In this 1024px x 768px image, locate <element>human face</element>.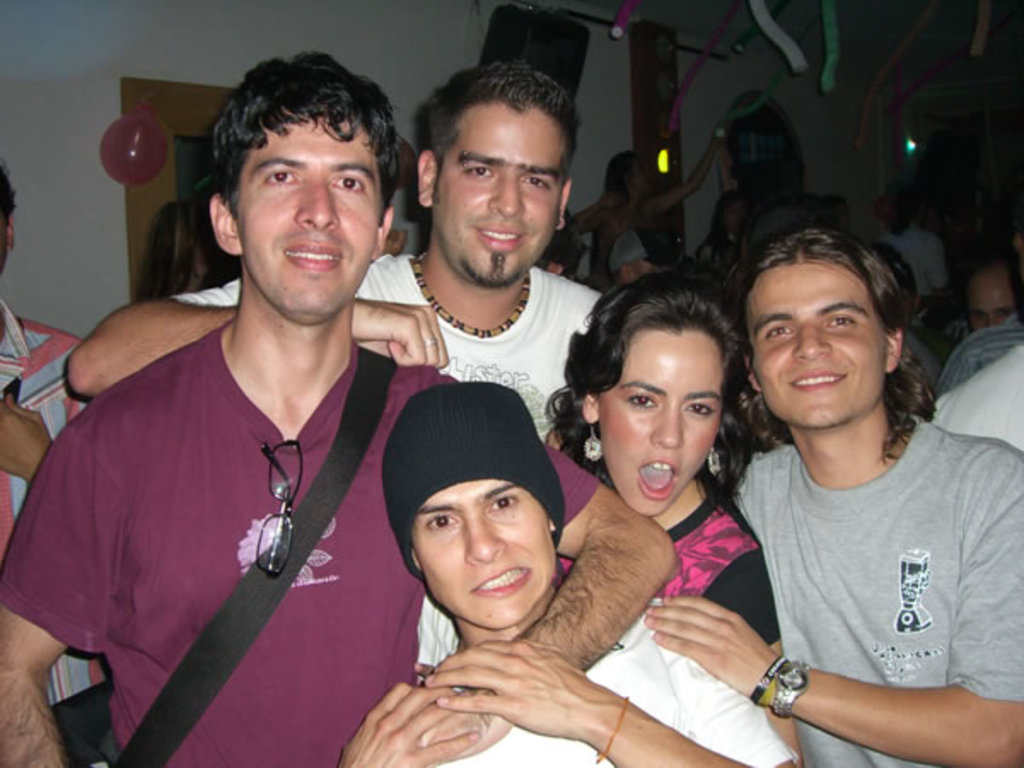
Bounding box: box(599, 329, 730, 515).
